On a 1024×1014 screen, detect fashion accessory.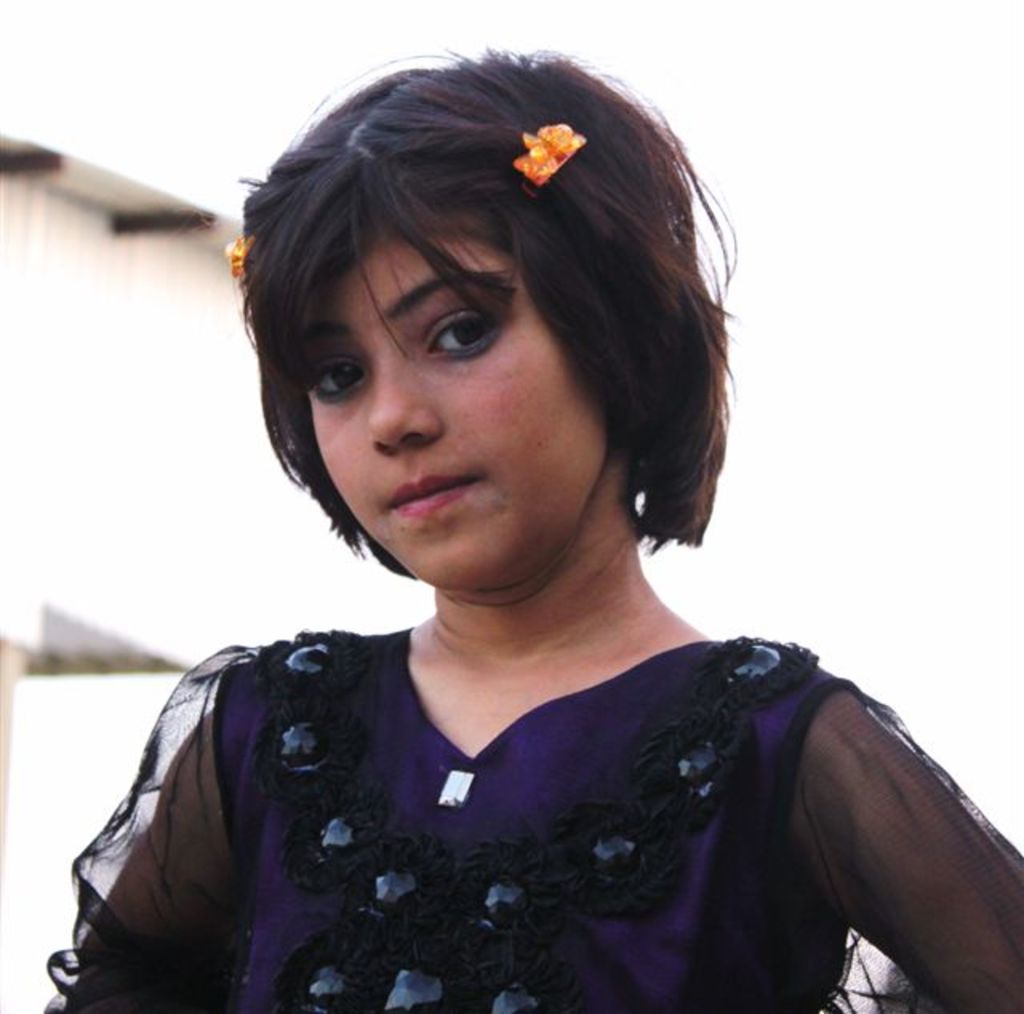
{"x1": 221, "y1": 232, "x2": 258, "y2": 281}.
